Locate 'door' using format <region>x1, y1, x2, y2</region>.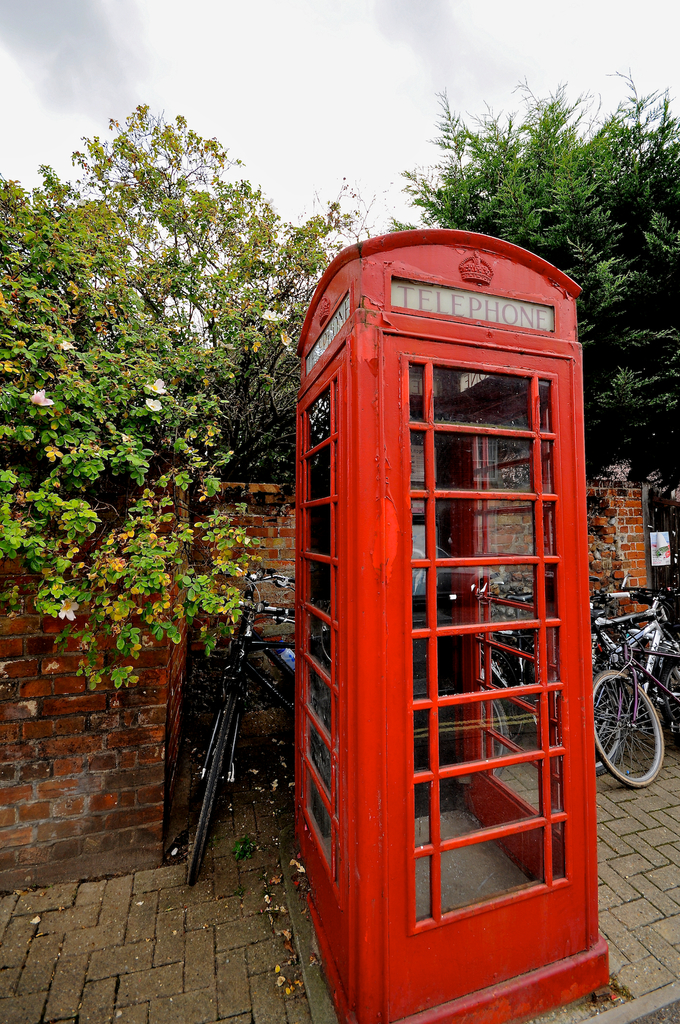
<region>381, 328, 597, 1023</region>.
